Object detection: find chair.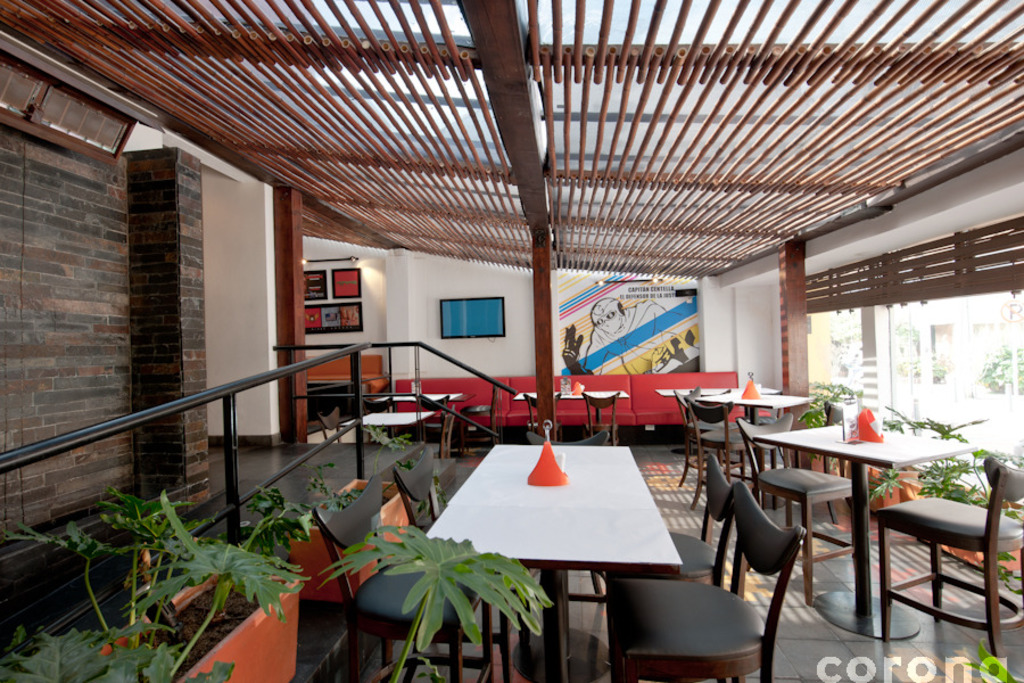
locate(614, 485, 799, 682).
